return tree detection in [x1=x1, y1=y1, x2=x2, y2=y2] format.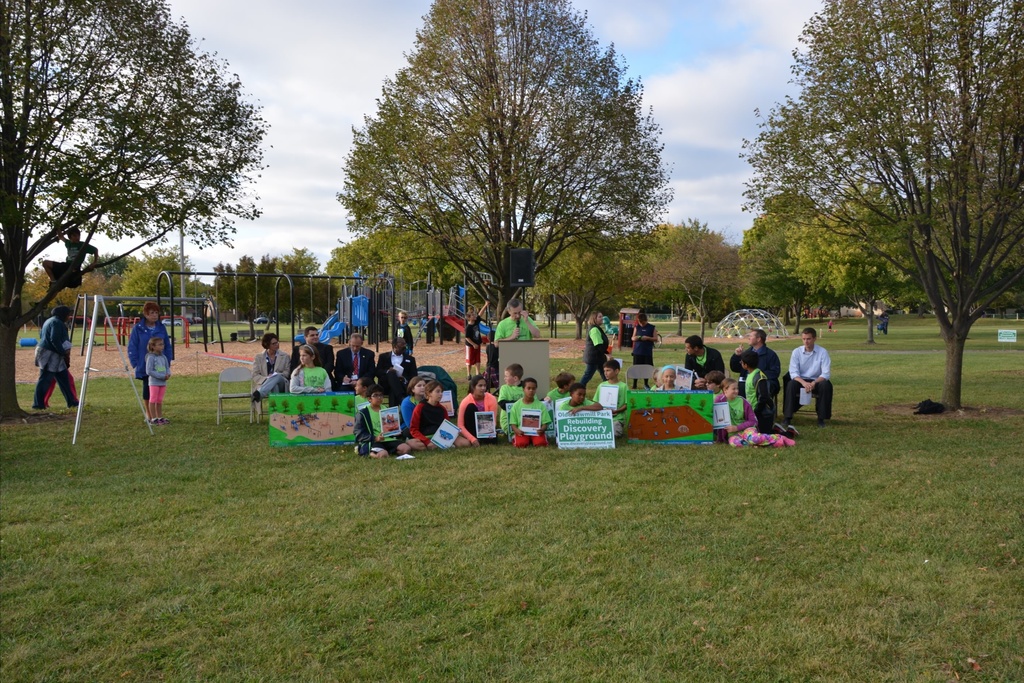
[x1=646, y1=231, x2=729, y2=338].
